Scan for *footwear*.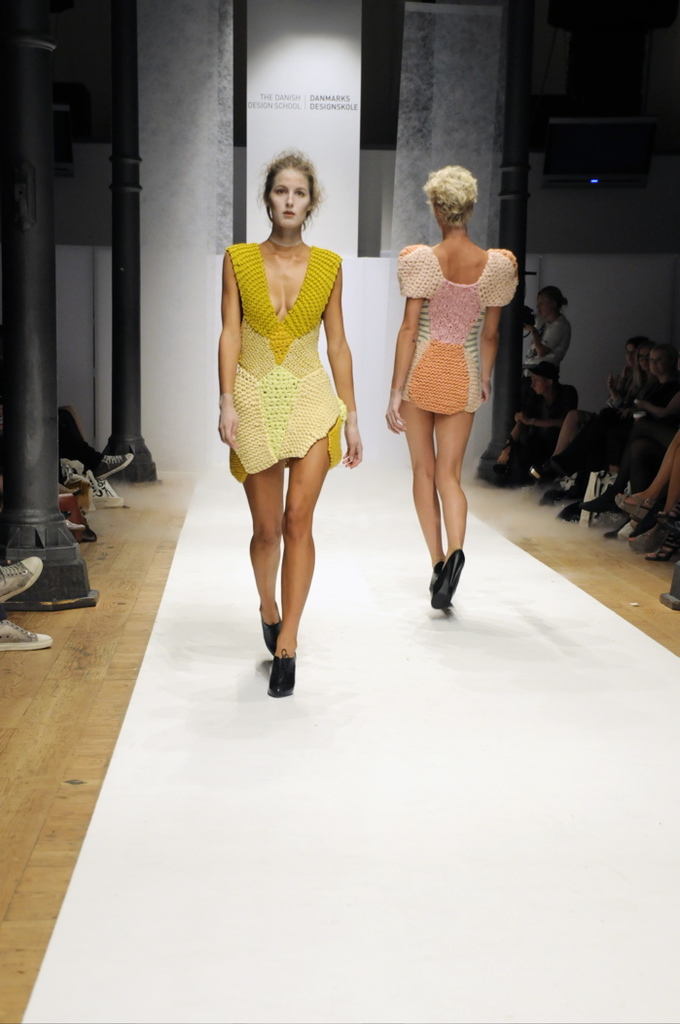
Scan result: {"x1": 90, "y1": 482, "x2": 125, "y2": 504}.
